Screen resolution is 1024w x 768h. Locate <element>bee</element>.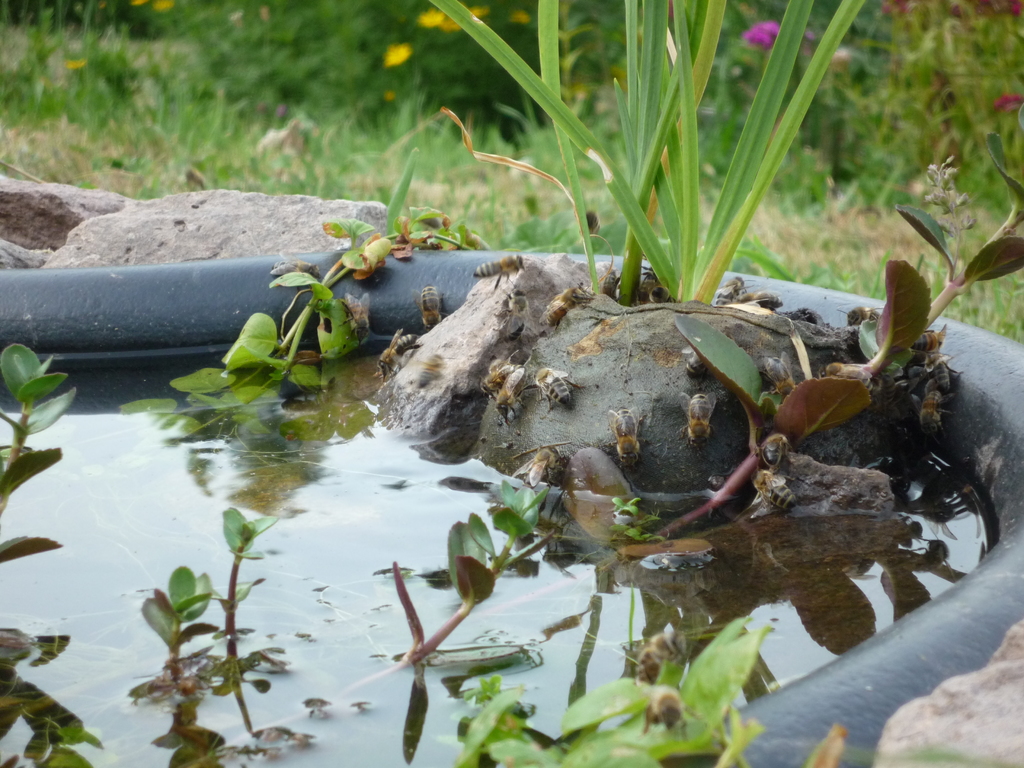
374/324/426/382.
